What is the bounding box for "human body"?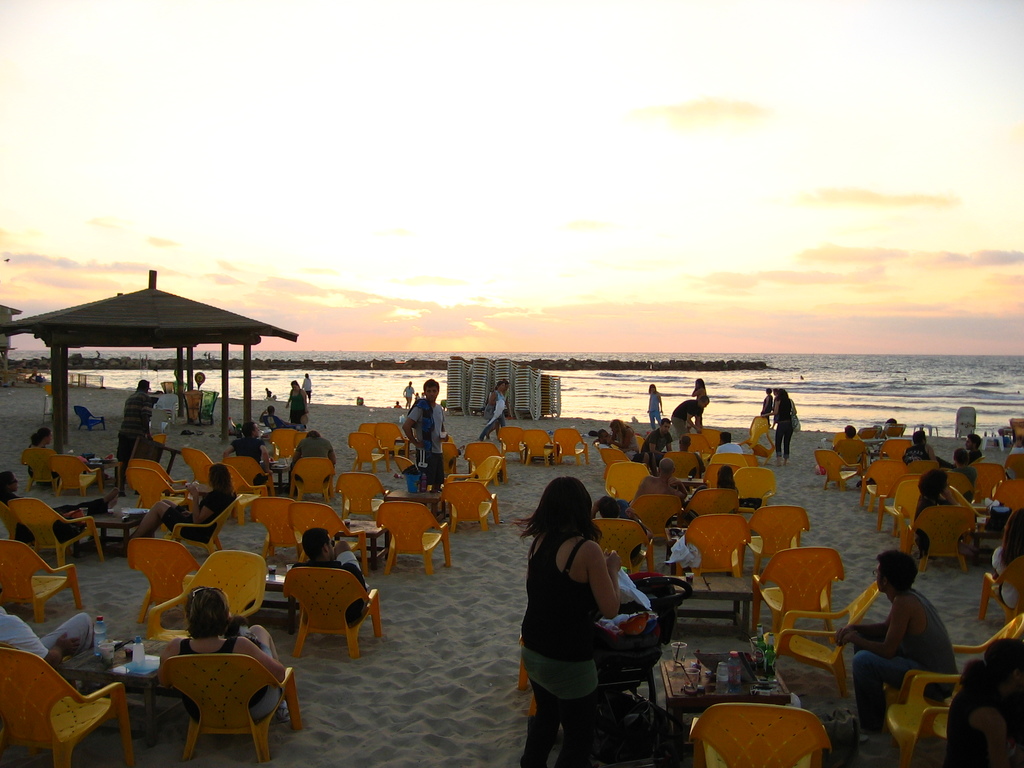
l=971, t=447, r=982, b=463.
